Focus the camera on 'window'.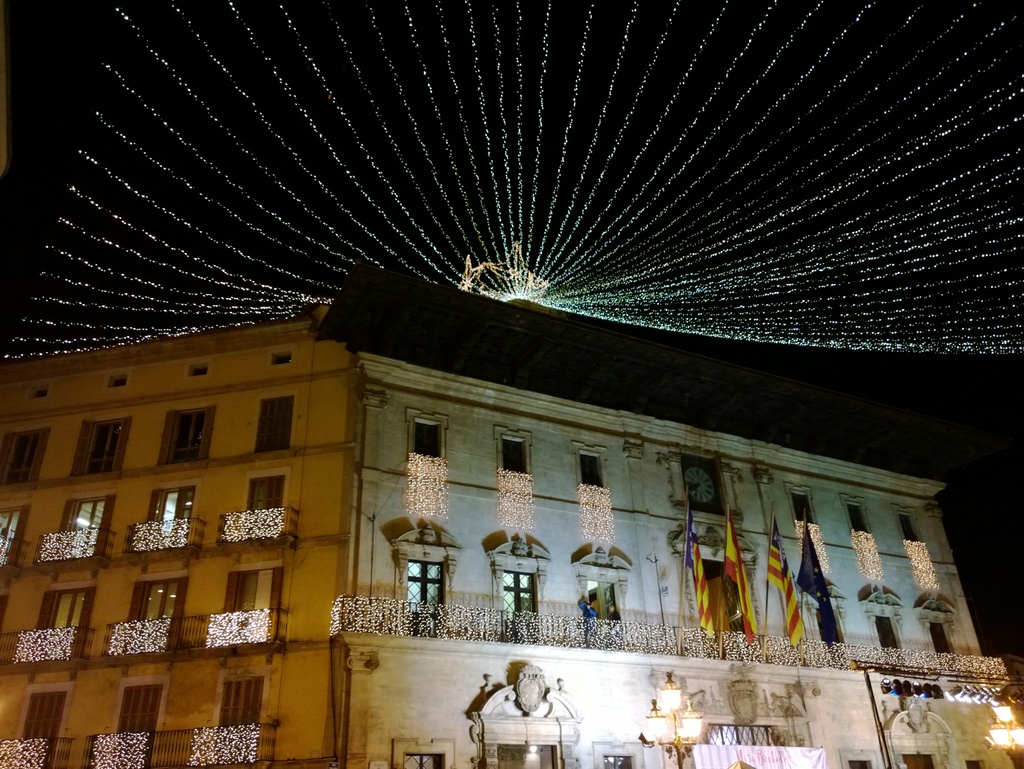
Focus region: <bbox>406, 418, 436, 465</bbox>.
